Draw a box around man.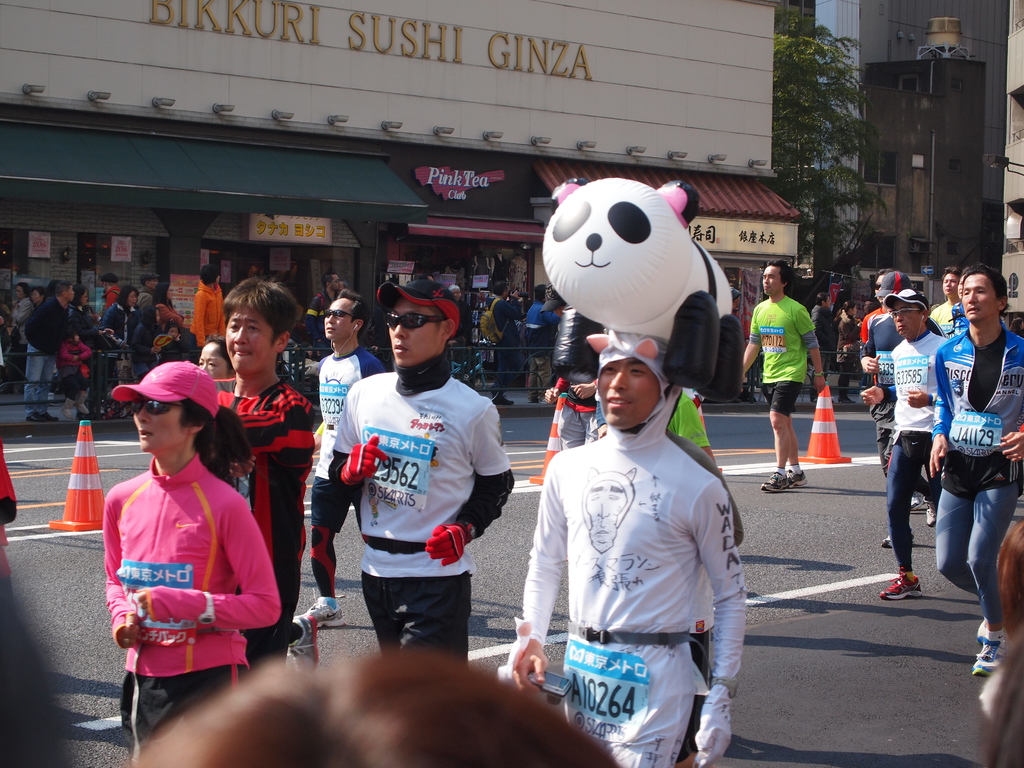
rect(326, 277, 521, 660).
